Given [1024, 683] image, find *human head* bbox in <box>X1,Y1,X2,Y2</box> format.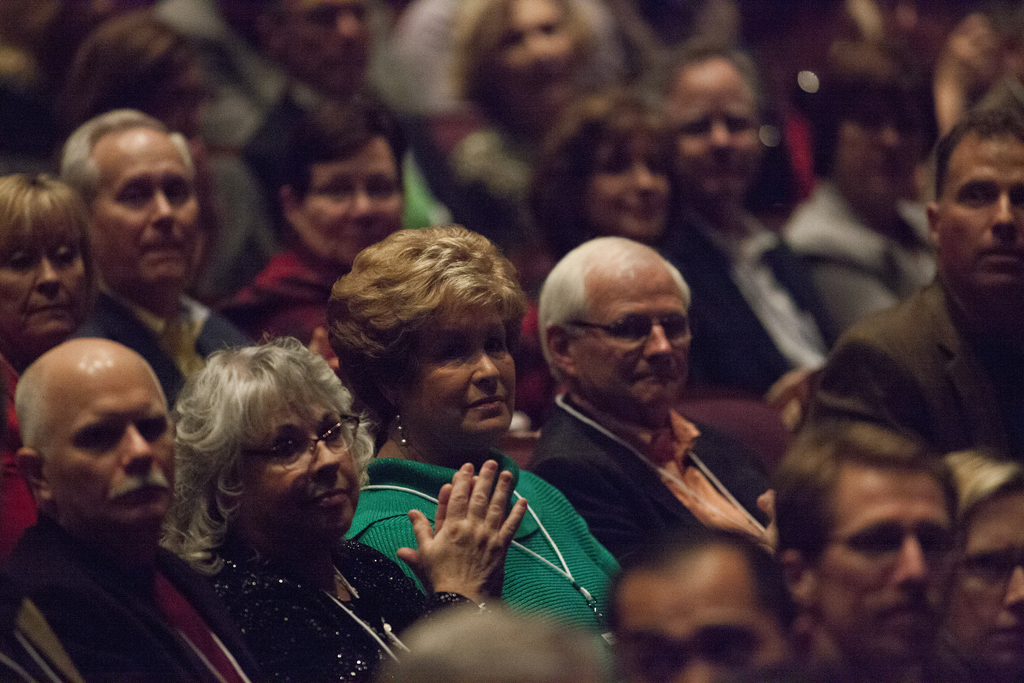
<box>58,112,209,307</box>.
